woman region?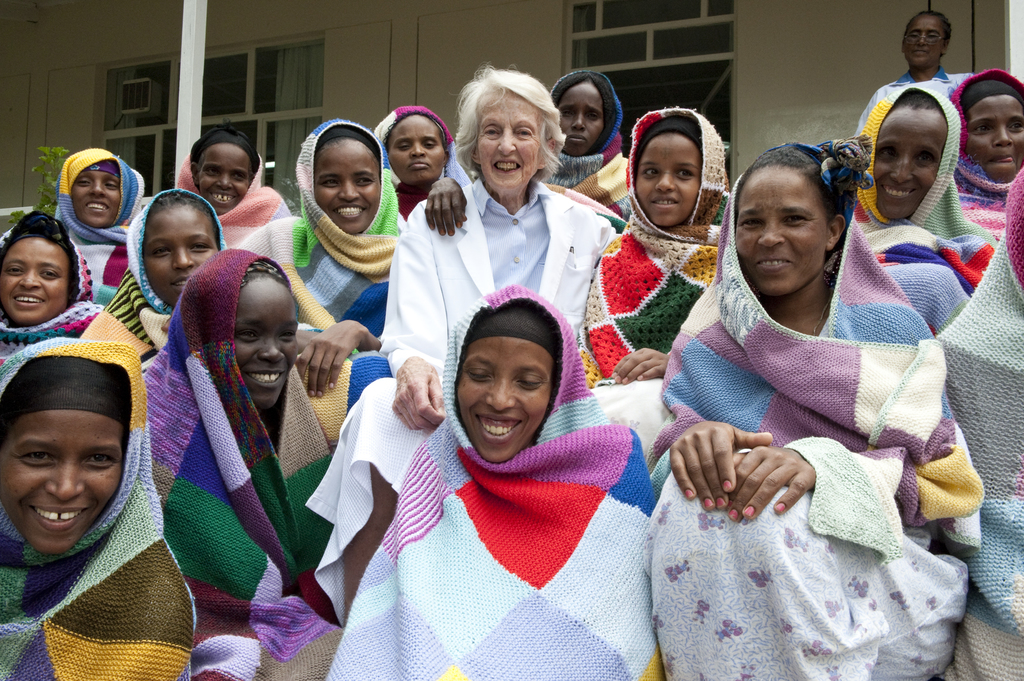
bbox=[849, 84, 996, 340]
